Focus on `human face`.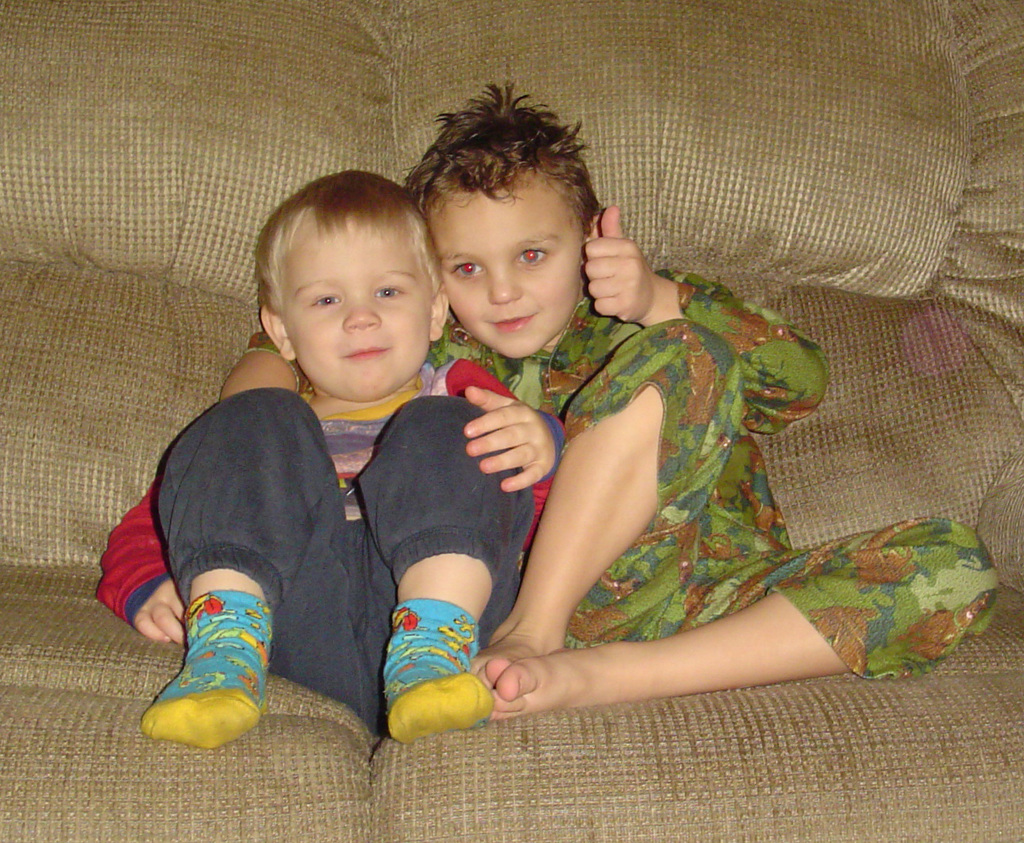
Focused at <box>437,184,580,360</box>.
